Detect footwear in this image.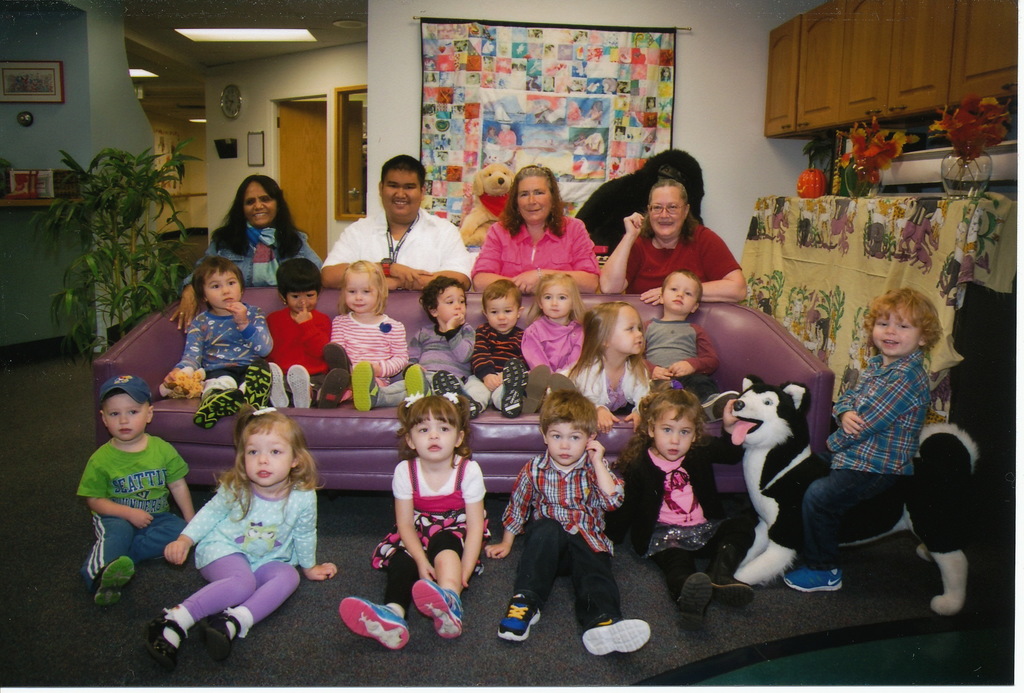
Detection: 699:388:745:426.
